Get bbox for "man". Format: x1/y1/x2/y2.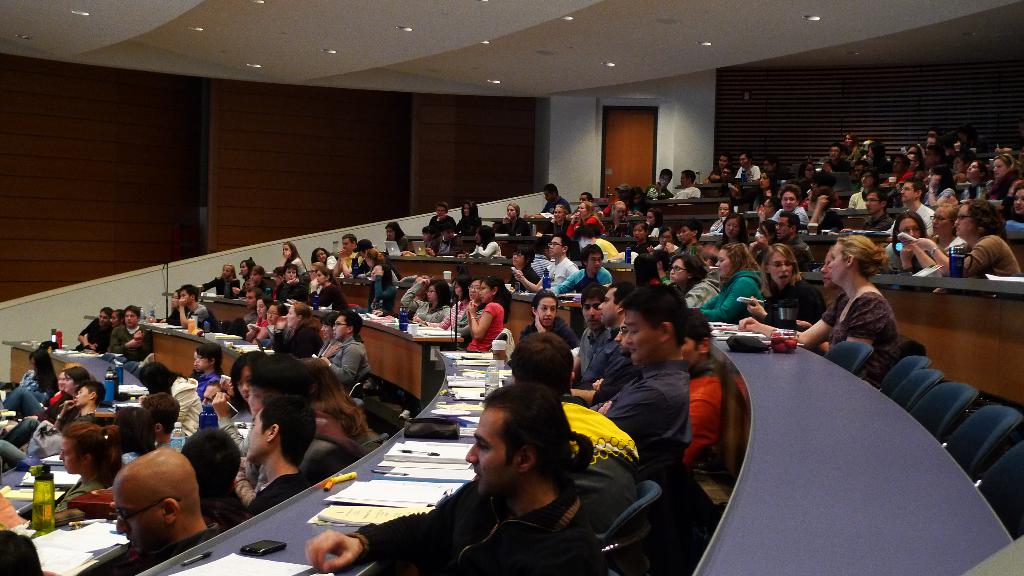
900/174/933/236.
